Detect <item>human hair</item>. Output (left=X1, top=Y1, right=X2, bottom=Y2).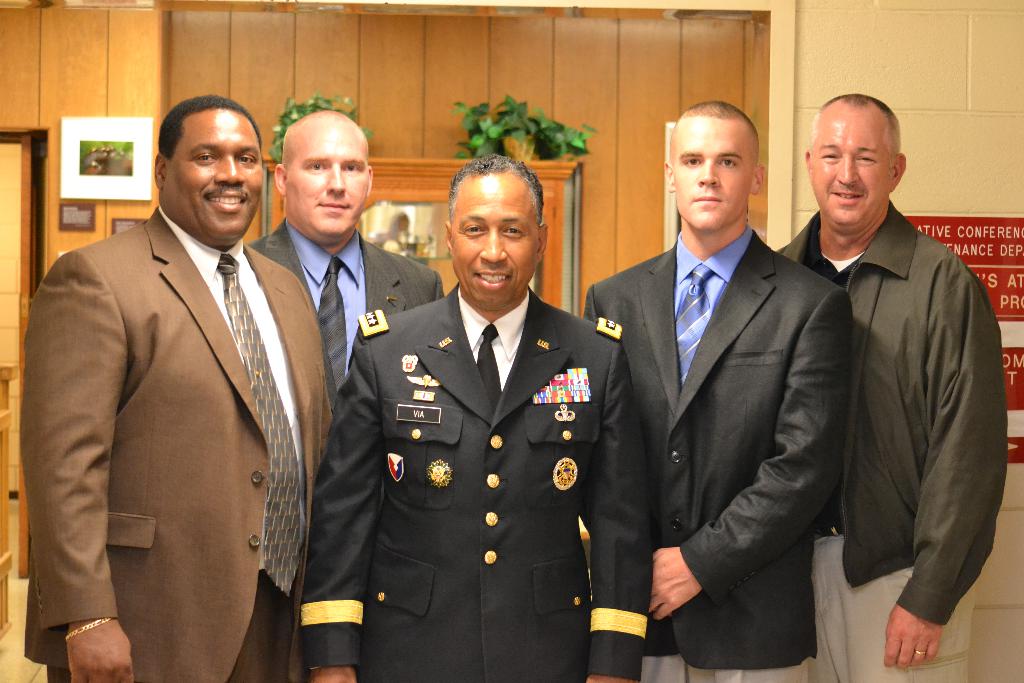
(left=152, top=87, right=264, bottom=165).
